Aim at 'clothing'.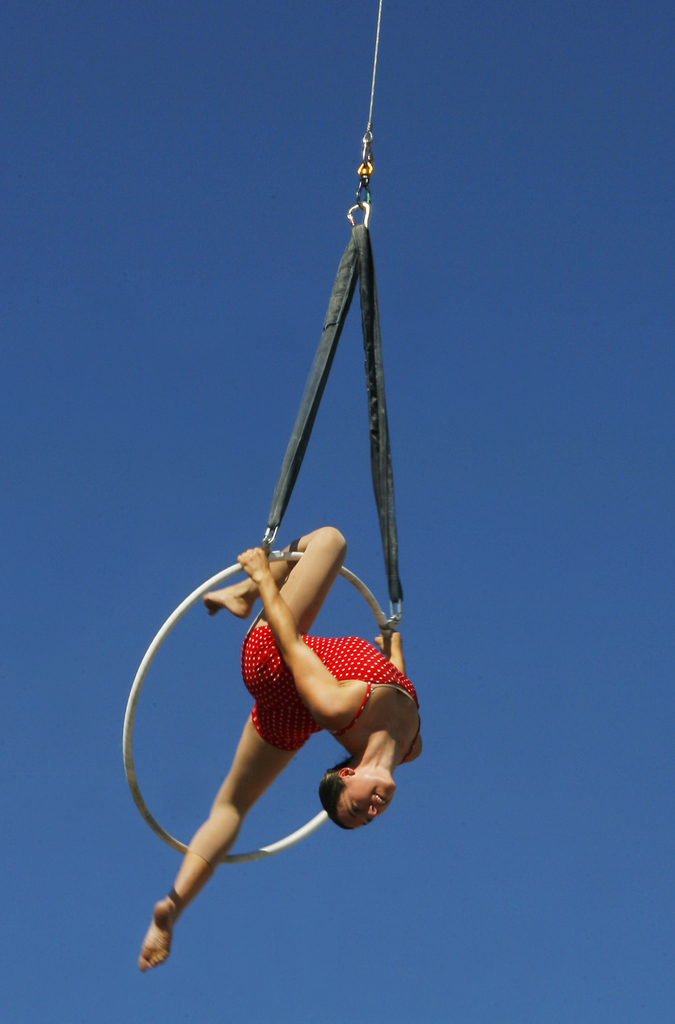
Aimed at box(236, 610, 413, 745).
